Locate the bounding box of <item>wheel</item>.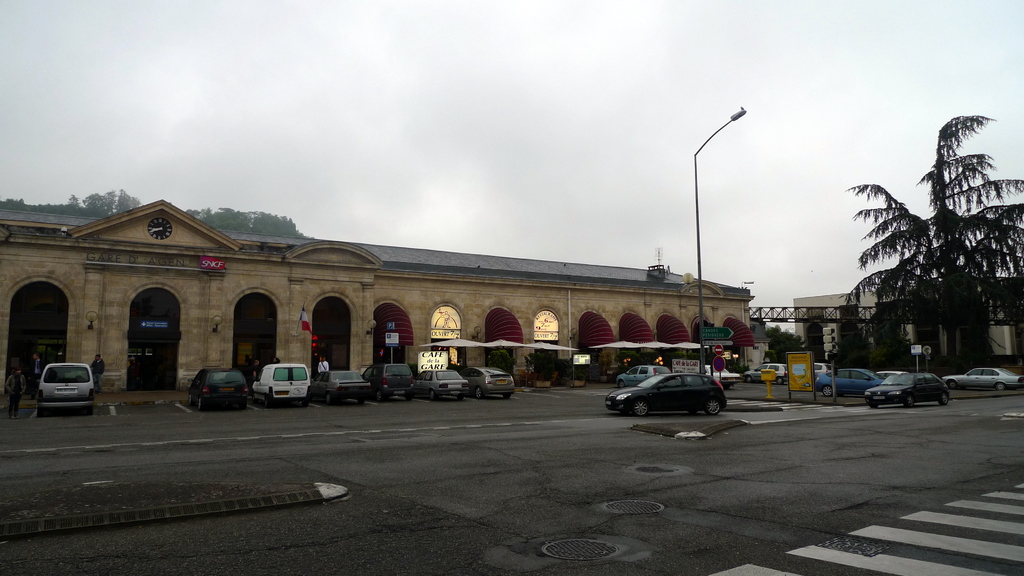
Bounding box: {"x1": 822, "y1": 385, "x2": 831, "y2": 396}.
